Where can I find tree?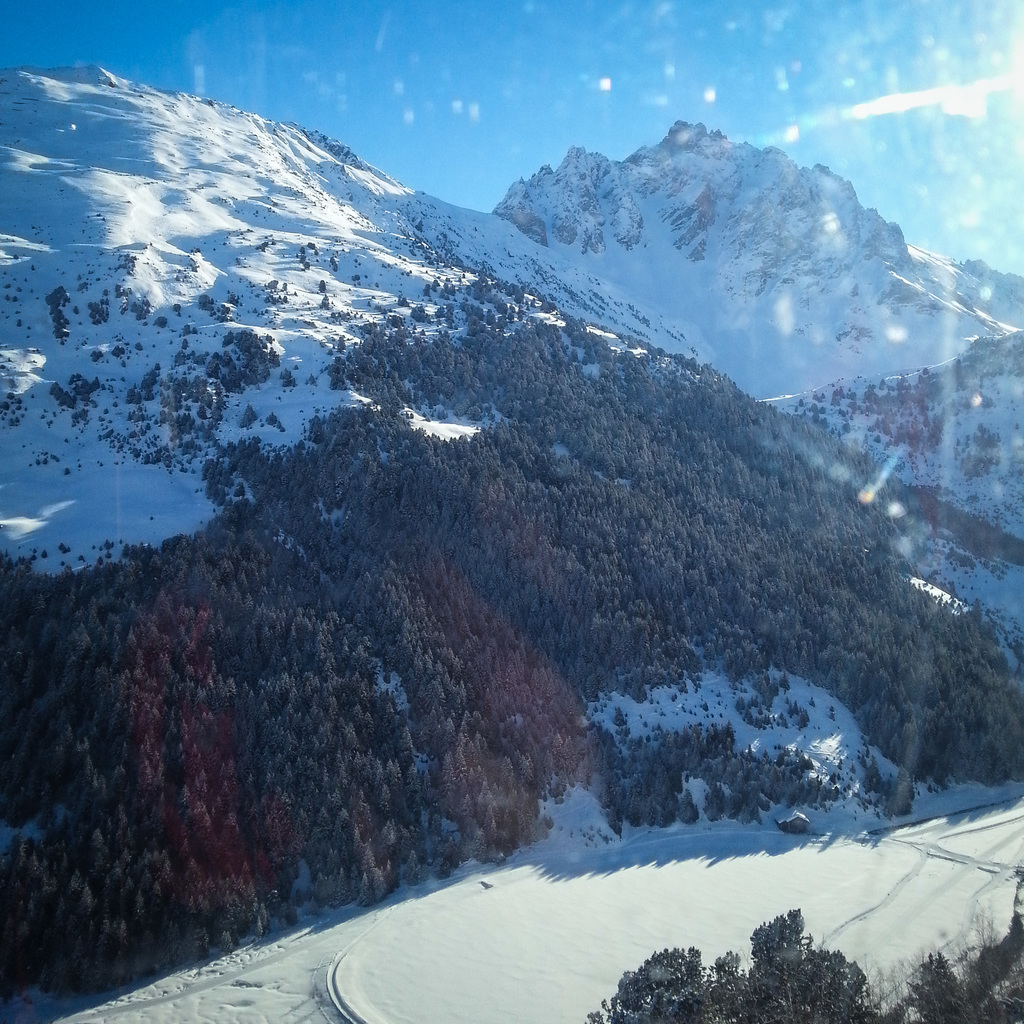
You can find it at (x1=579, y1=905, x2=1018, y2=1023).
